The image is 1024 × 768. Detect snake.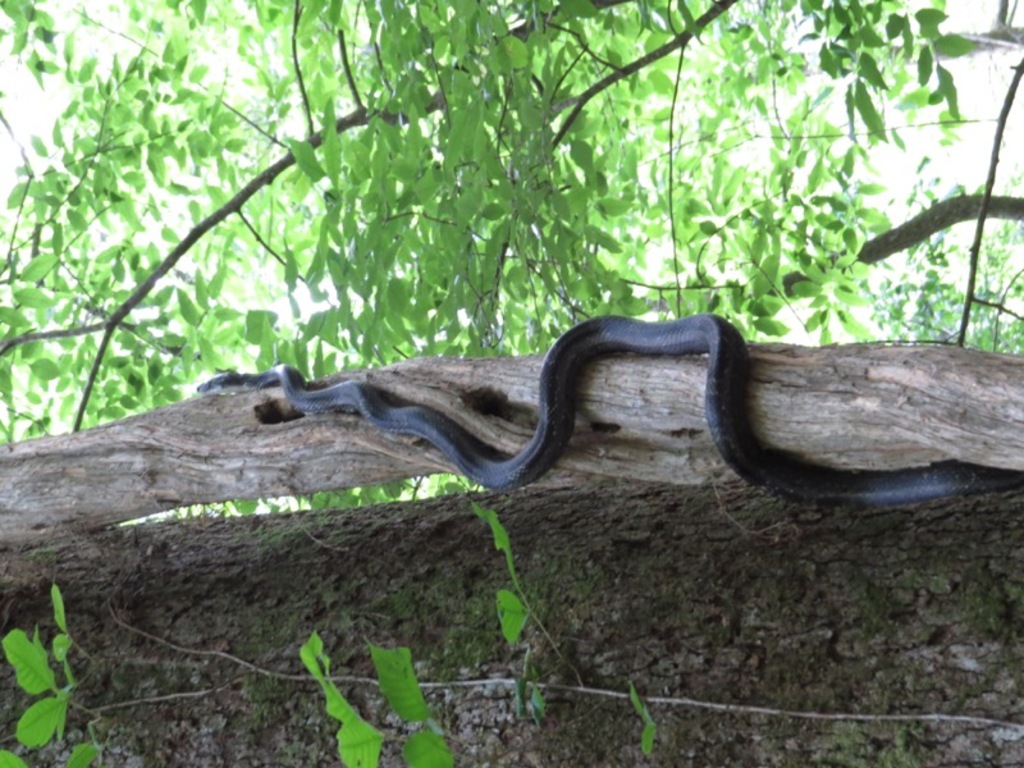
Detection: bbox=(193, 307, 1021, 508).
